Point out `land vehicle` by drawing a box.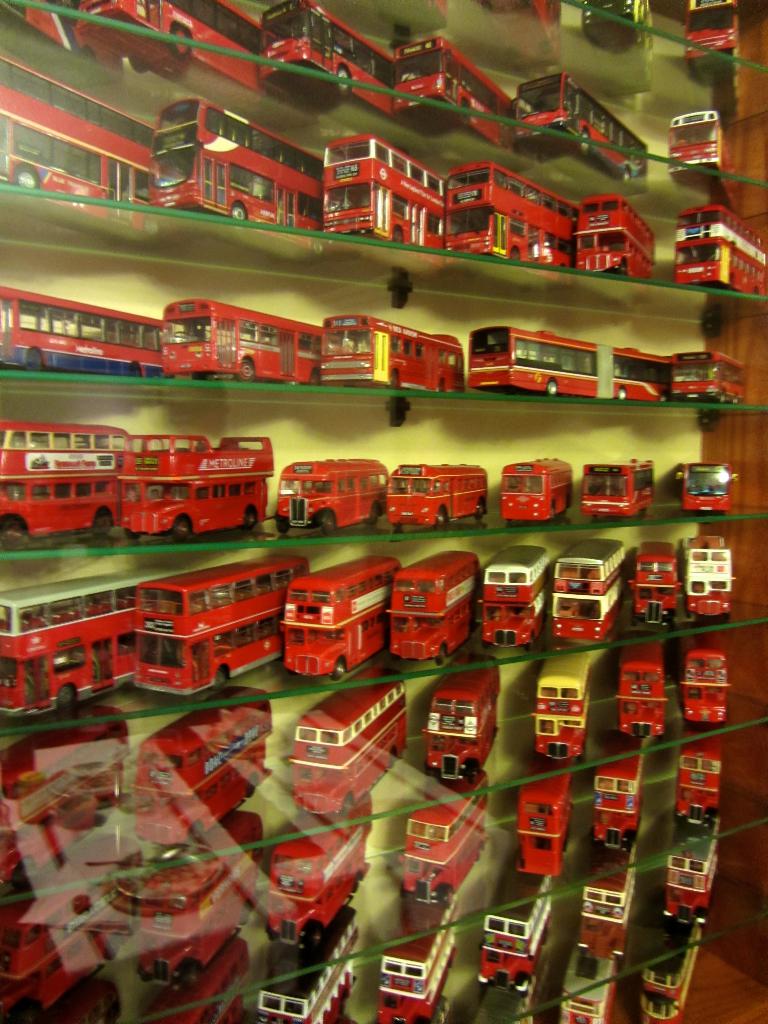
box(688, 632, 724, 726).
